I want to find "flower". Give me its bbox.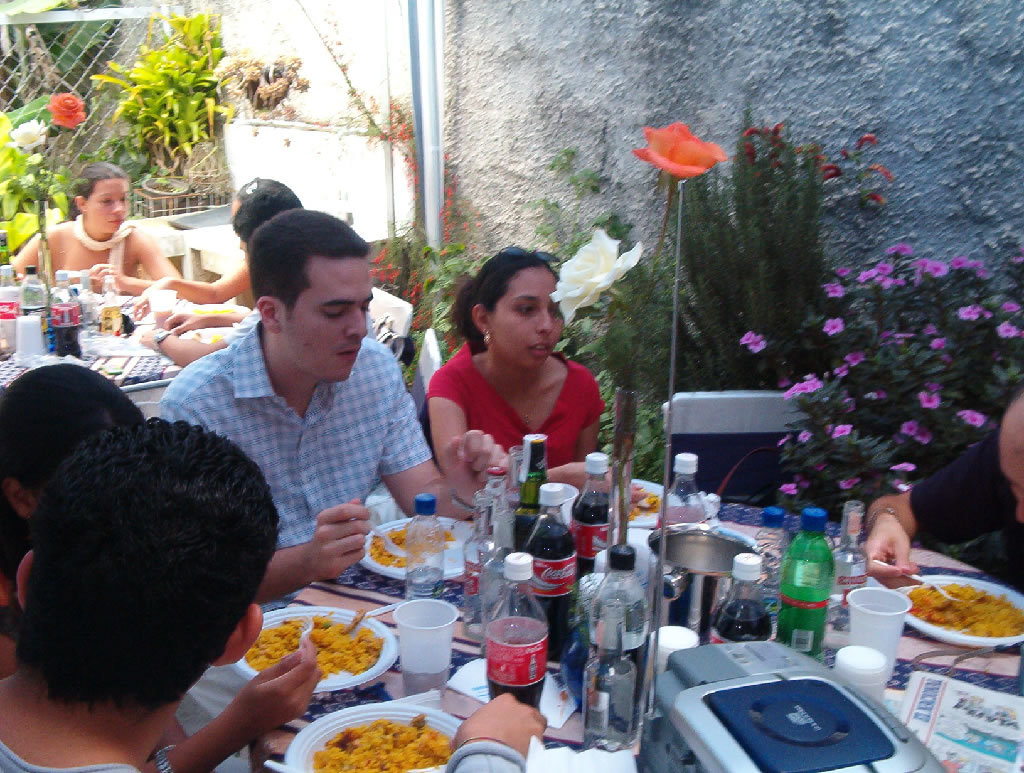
[left=737, top=330, right=760, bottom=352].
